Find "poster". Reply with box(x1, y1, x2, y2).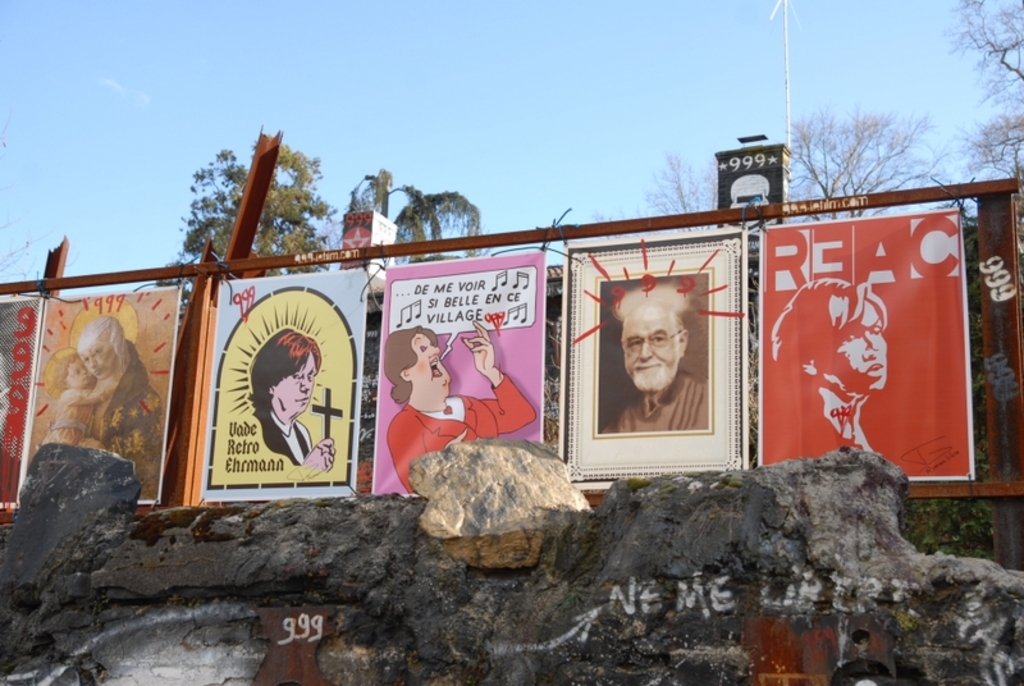
box(14, 287, 179, 503).
